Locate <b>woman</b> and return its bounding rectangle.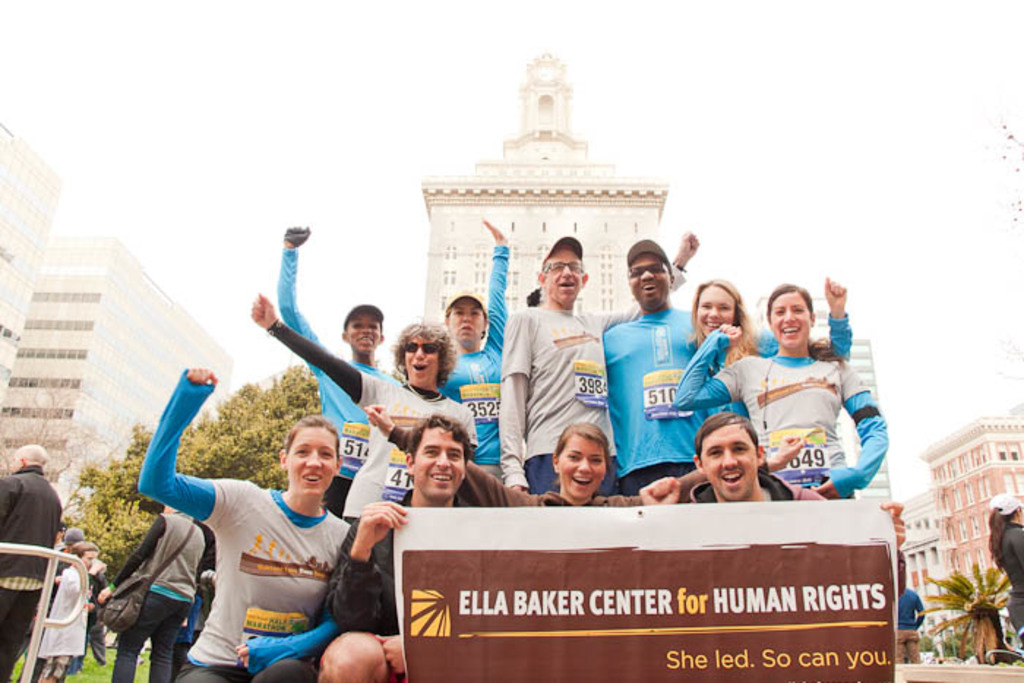
region(689, 275, 856, 363).
